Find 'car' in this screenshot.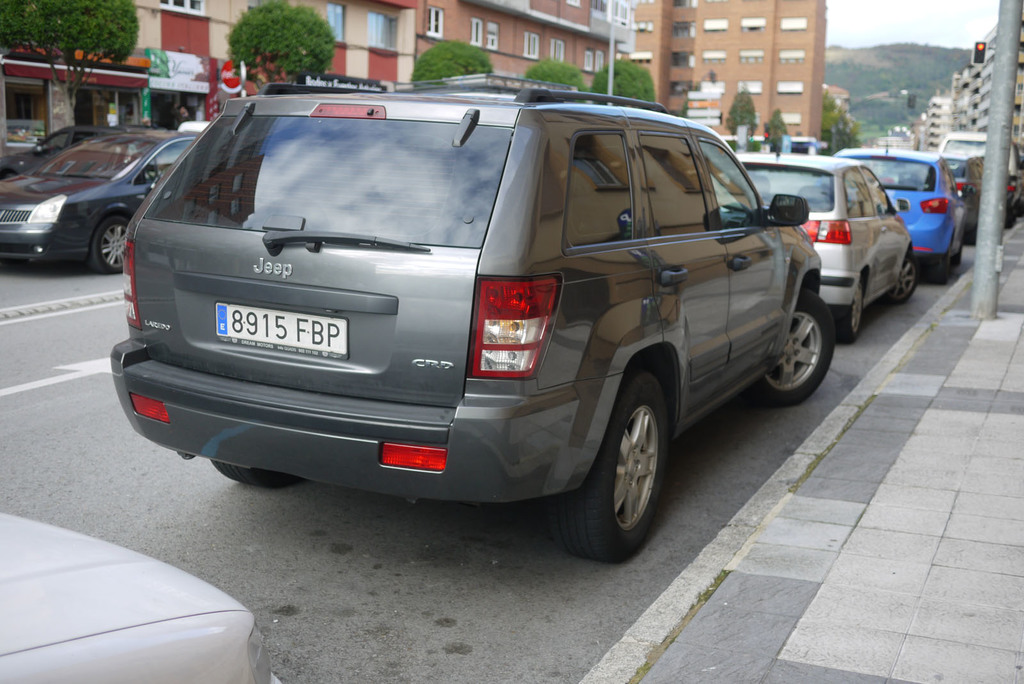
The bounding box for 'car' is <region>938, 129, 1023, 228</region>.
